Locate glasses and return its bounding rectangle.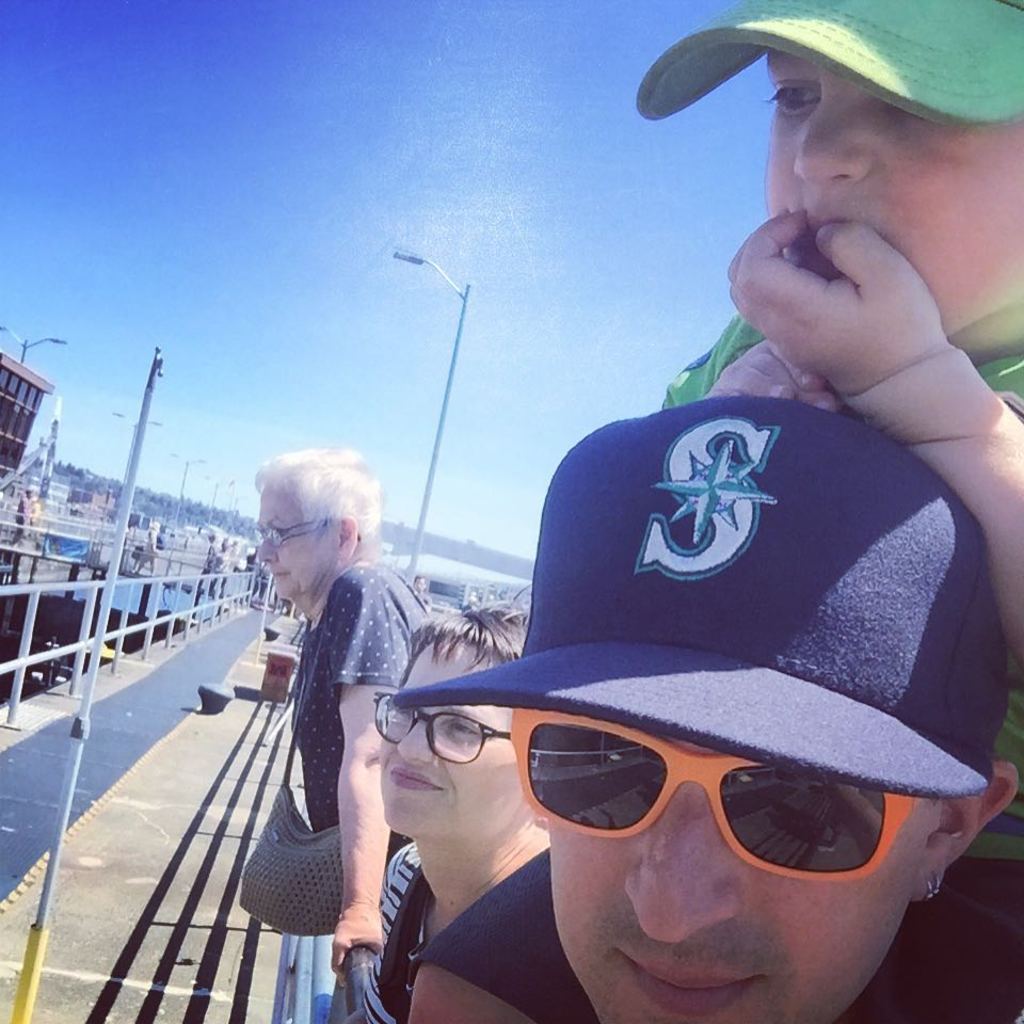
367 689 510 764.
